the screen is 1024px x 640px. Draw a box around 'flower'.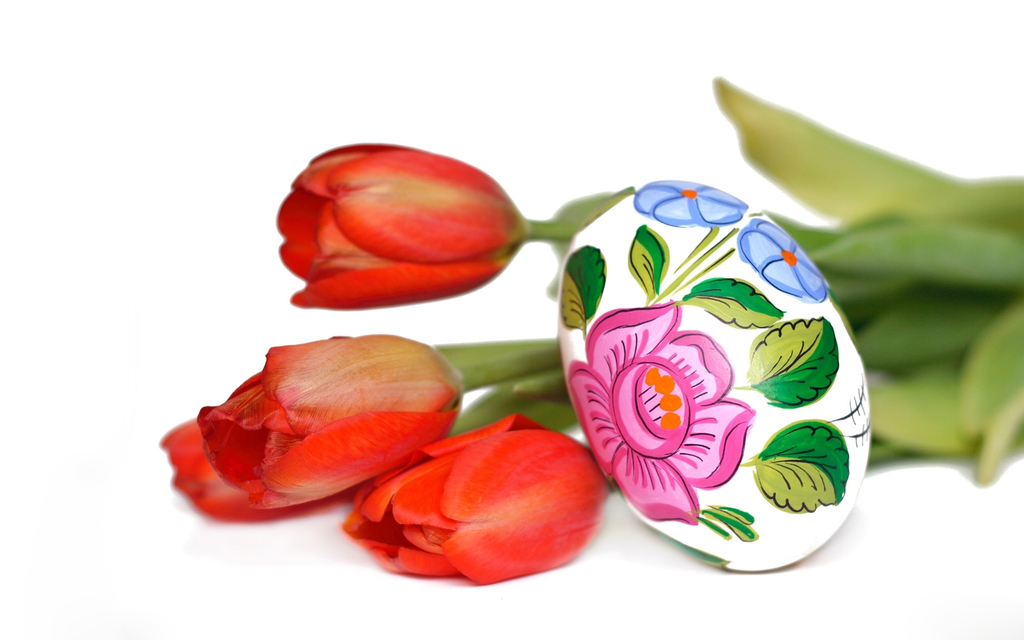
x1=636, y1=176, x2=751, y2=224.
